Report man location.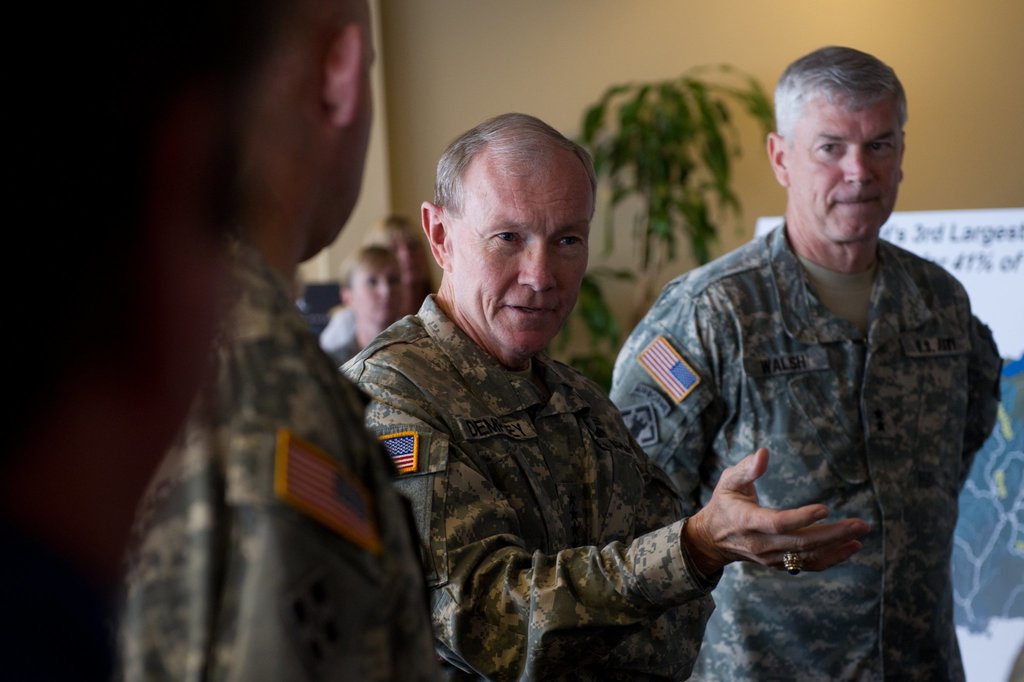
Report: {"left": 98, "top": 0, "right": 454, "bottom": 679}.
